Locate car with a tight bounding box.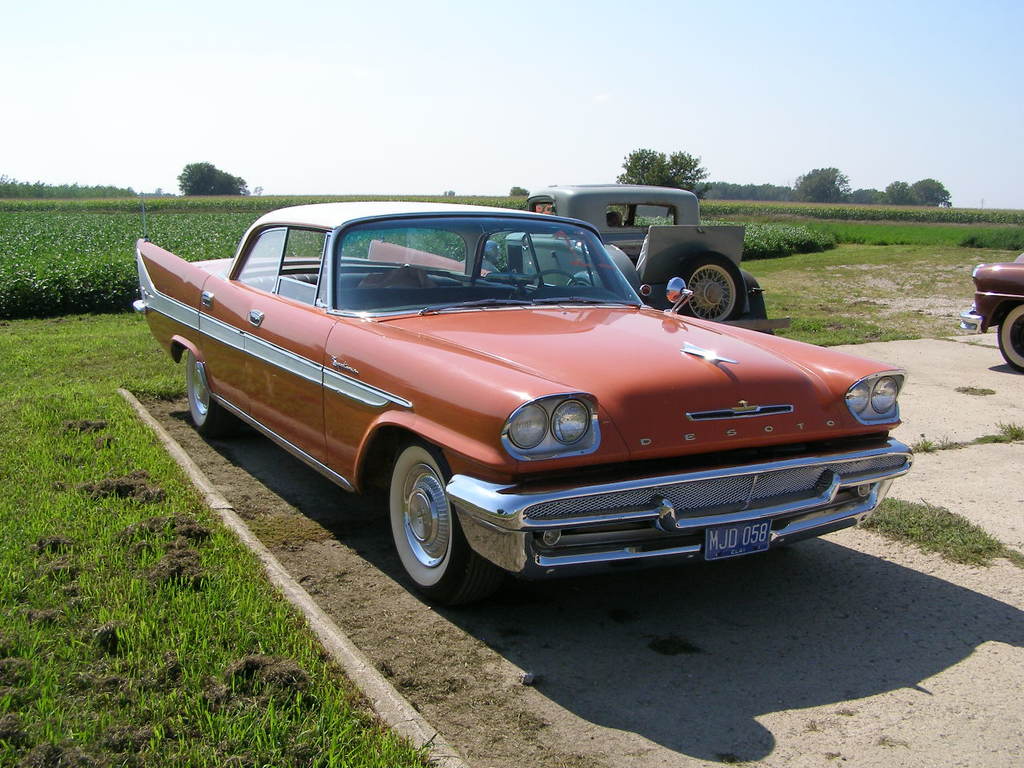
[left=142, top=208, right=886, bottom=602].
